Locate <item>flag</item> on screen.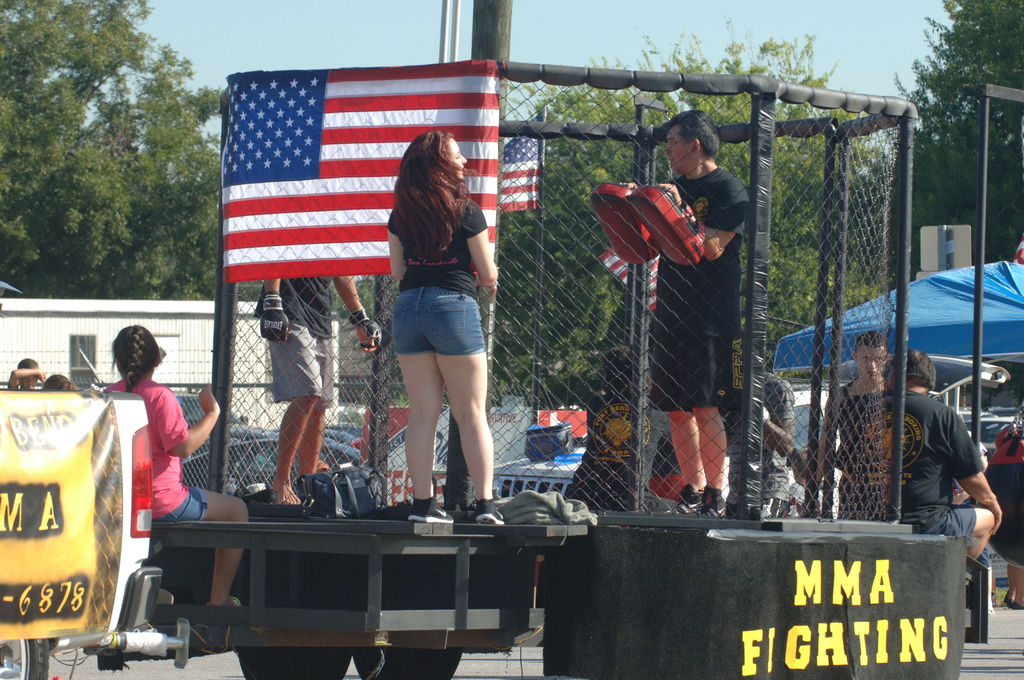
On screen at <region>221, 61, 473, 310</region>.
